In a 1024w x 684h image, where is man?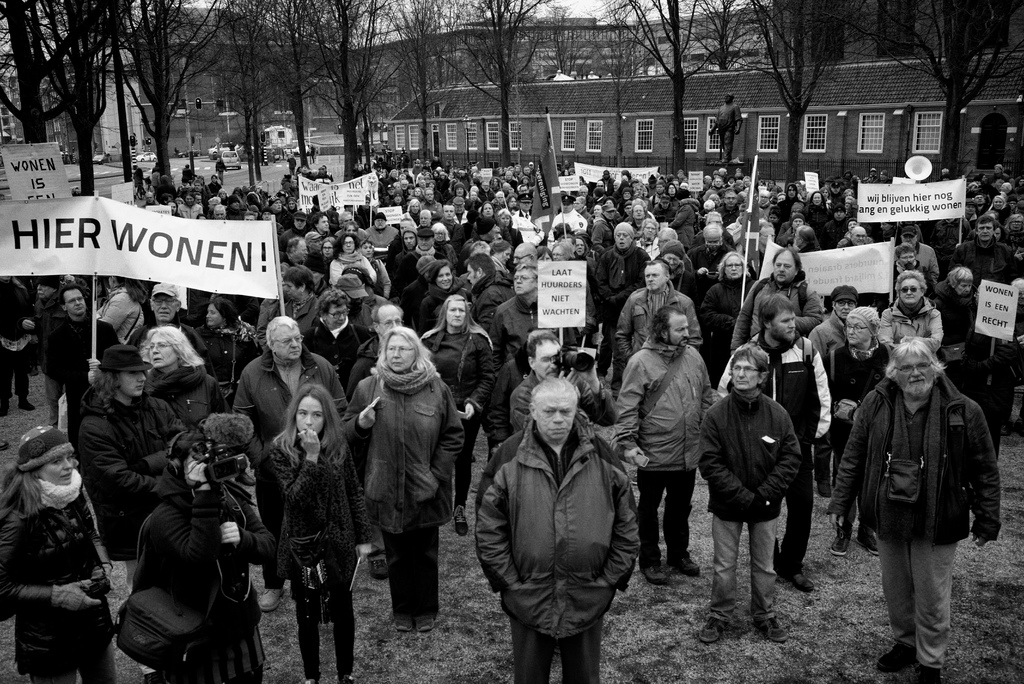
detection(232, 318, 348, 613).
